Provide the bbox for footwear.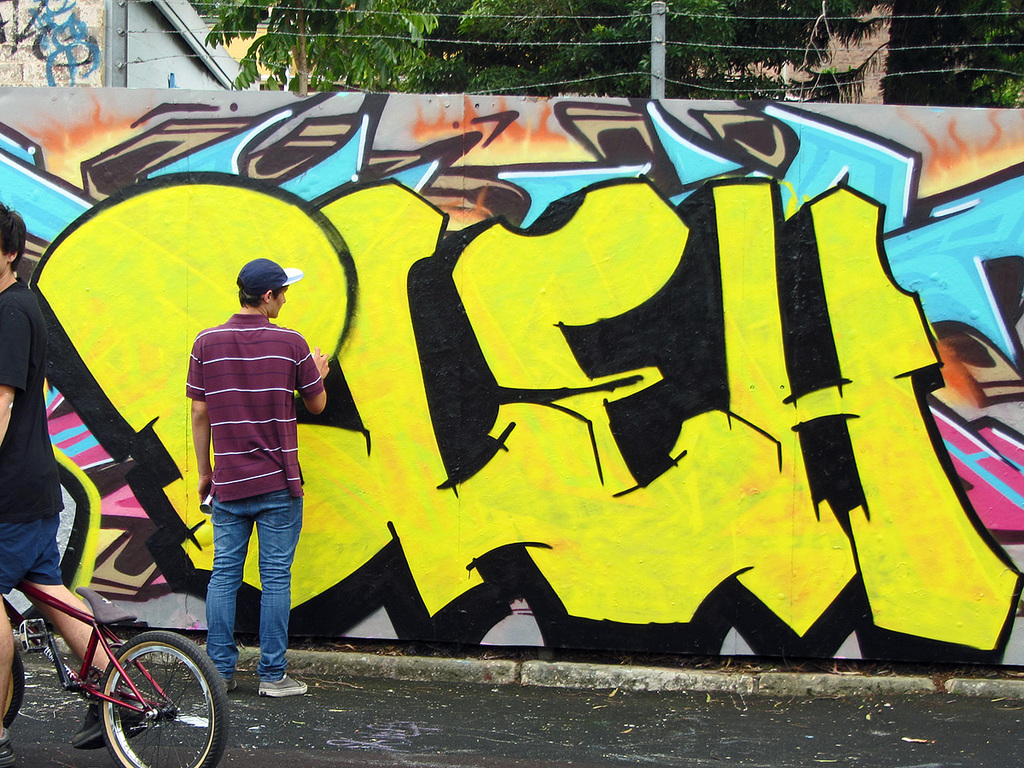
x1=262, y1=668, x2=308, y2=697.
